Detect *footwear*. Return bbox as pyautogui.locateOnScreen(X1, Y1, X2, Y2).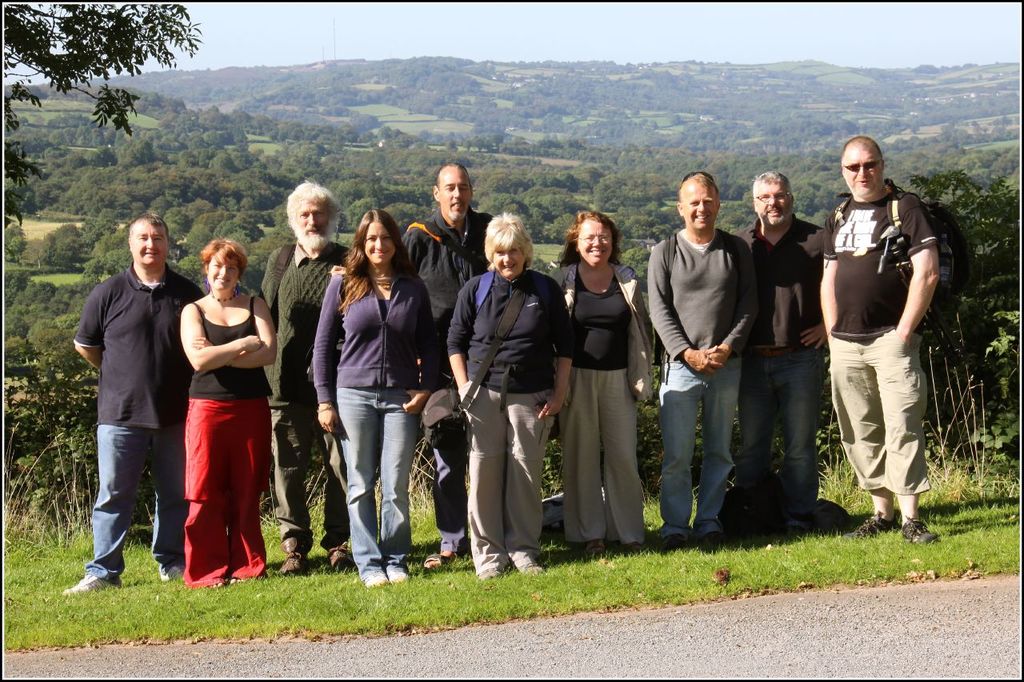
pyautogui.locateOnScreen(848, 504, 905, 541).
